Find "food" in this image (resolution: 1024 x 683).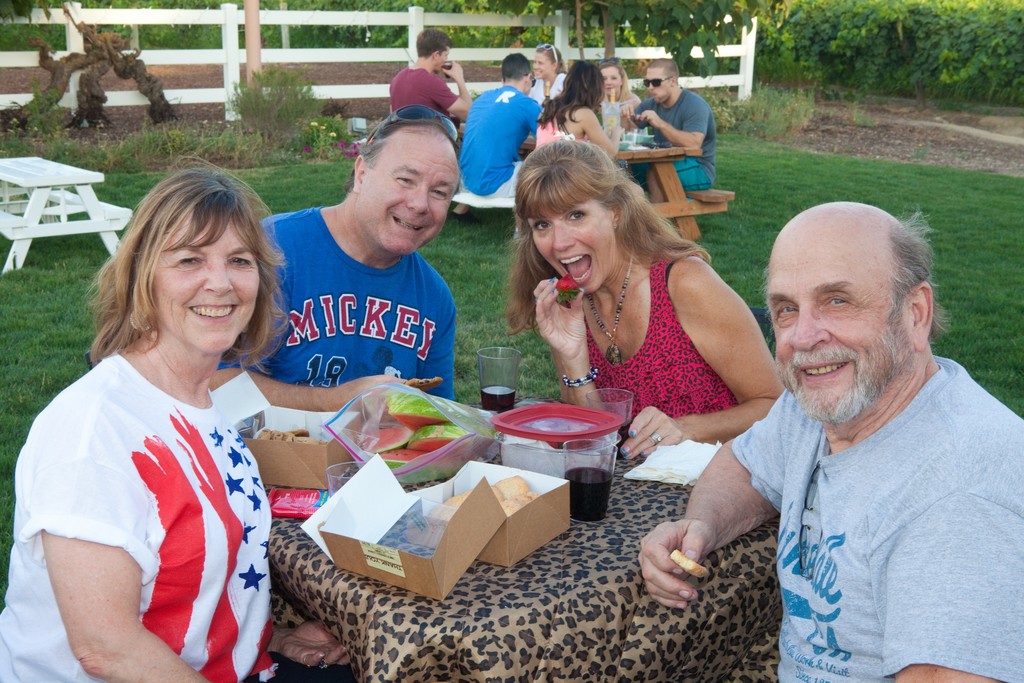
442:463:555:541.
